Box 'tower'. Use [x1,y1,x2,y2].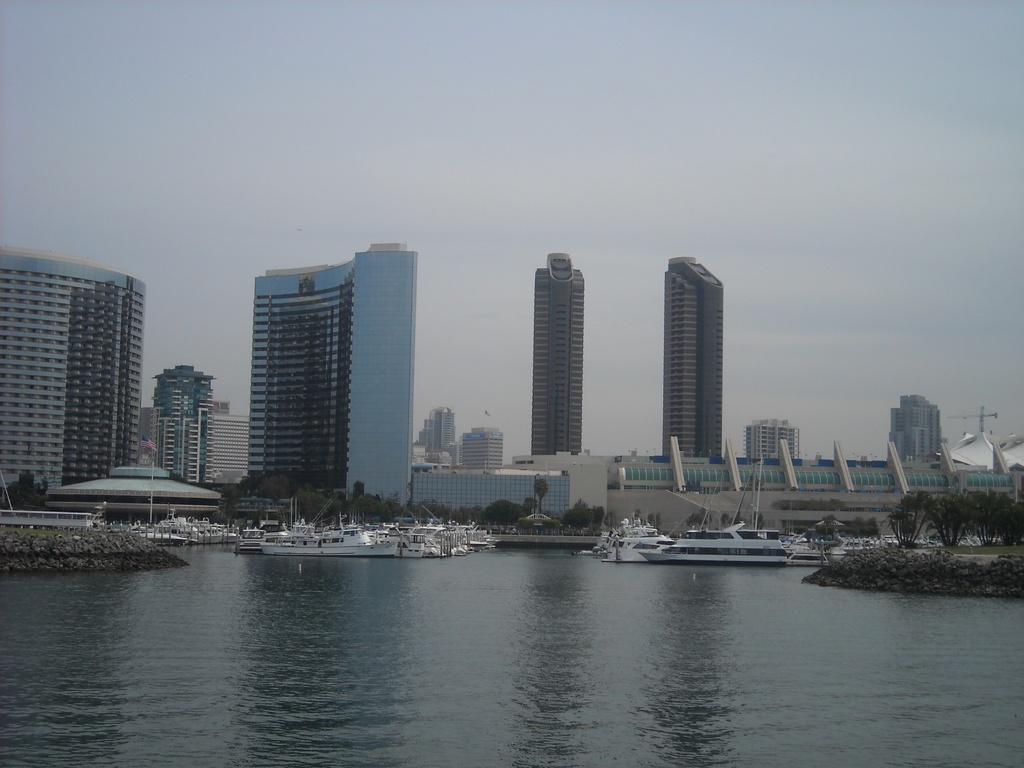
[152,364,207,476].
